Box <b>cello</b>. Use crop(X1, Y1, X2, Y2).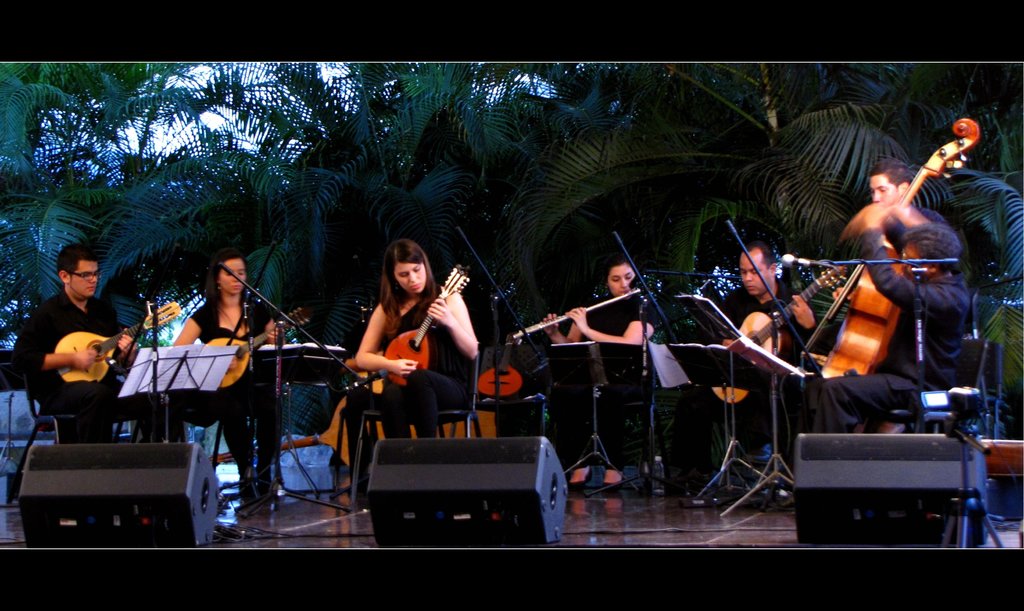
crop(715, 268, 840, 403).
